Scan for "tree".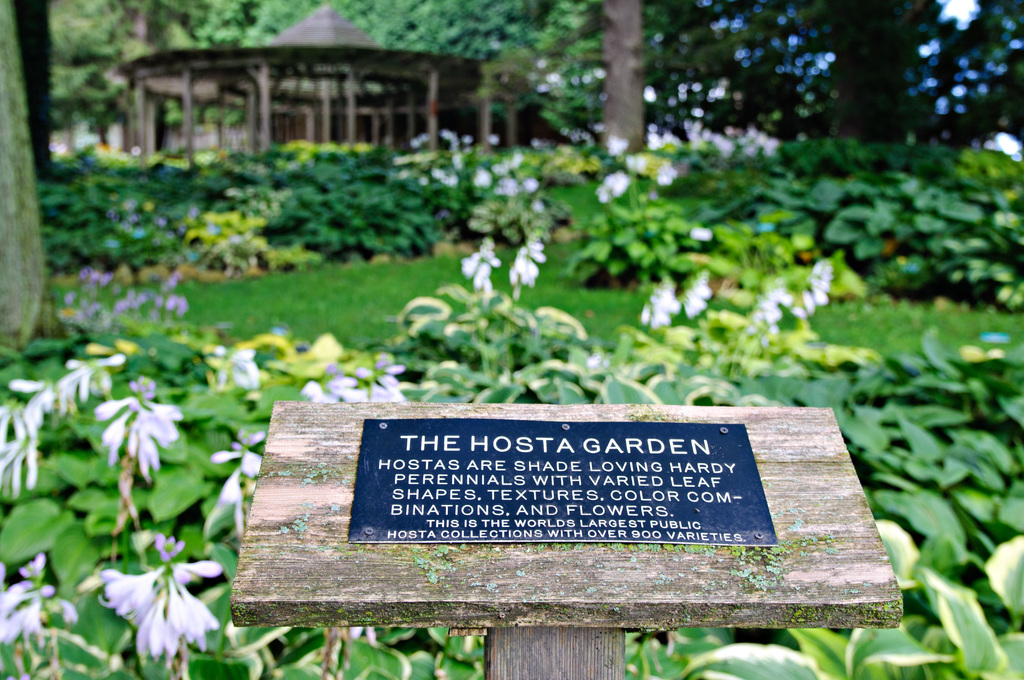
Scan result: (0, 0, 76, 341).
